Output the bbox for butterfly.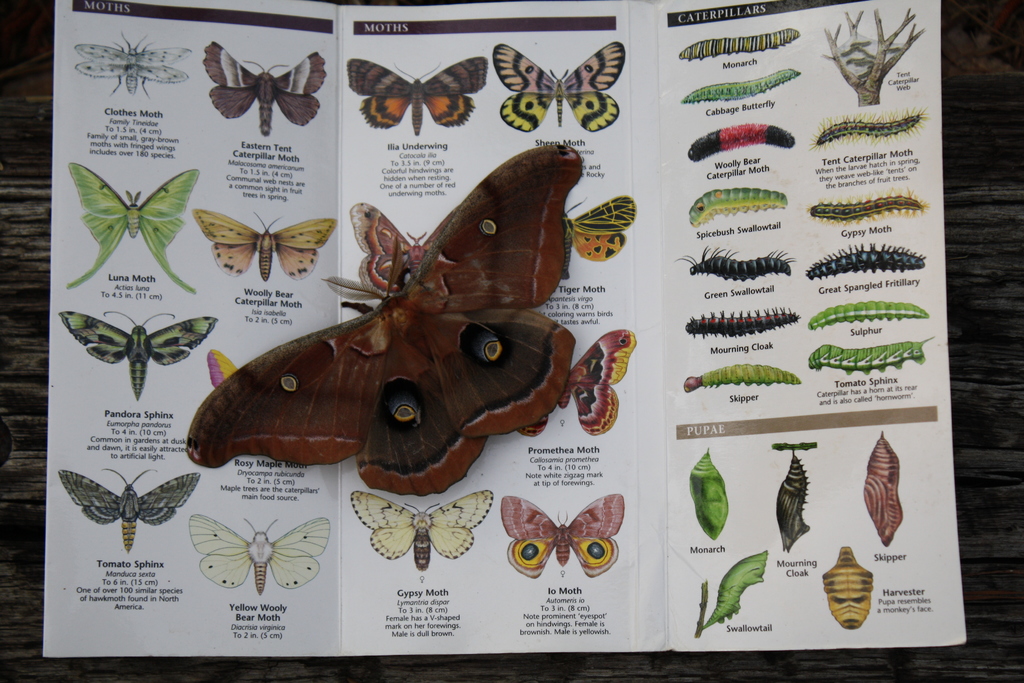
x1=559 y1=197 x2=635 y2=278.
